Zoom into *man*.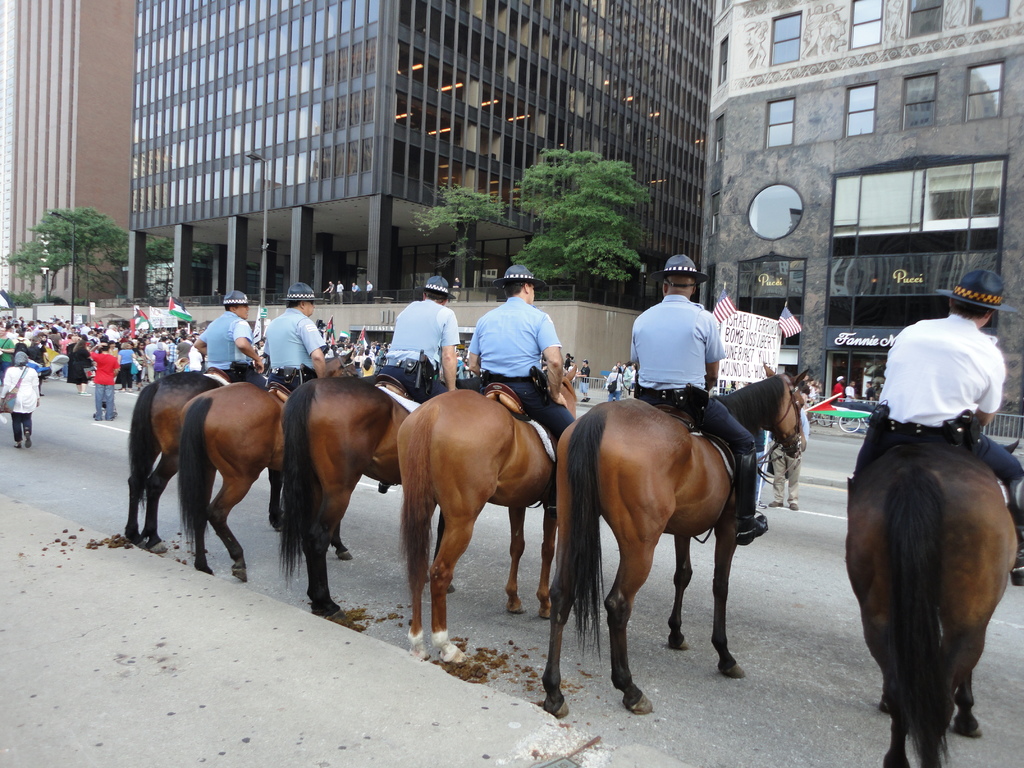
Zoom target: [191, 284, 266, 372].
